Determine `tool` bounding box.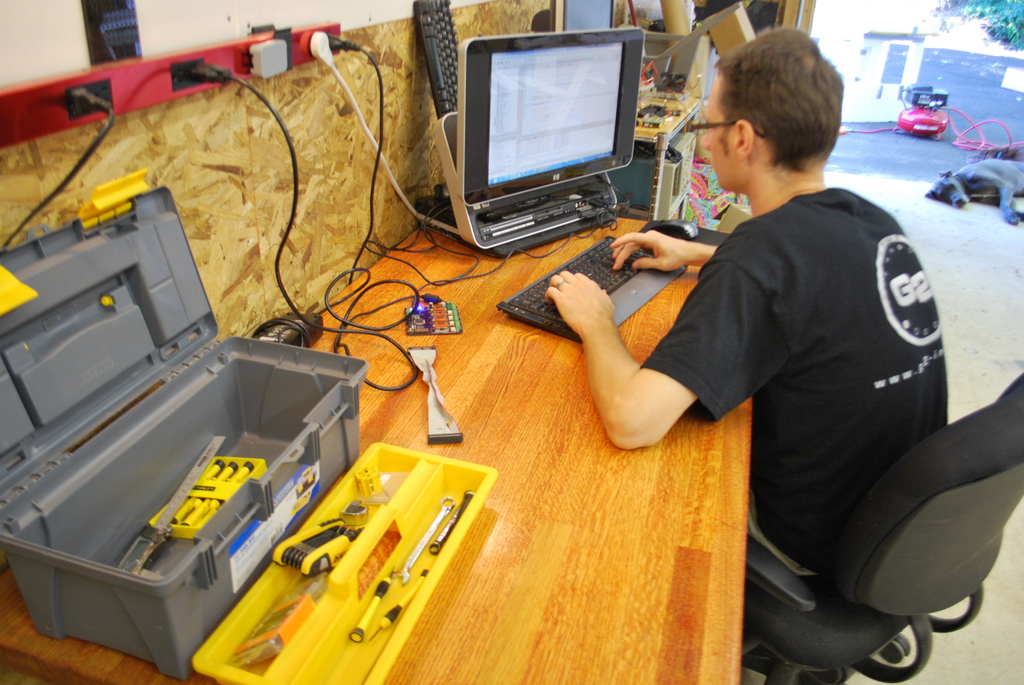
Determined: pyautogui.locateOnScreen(396, 496, 451, 582).
